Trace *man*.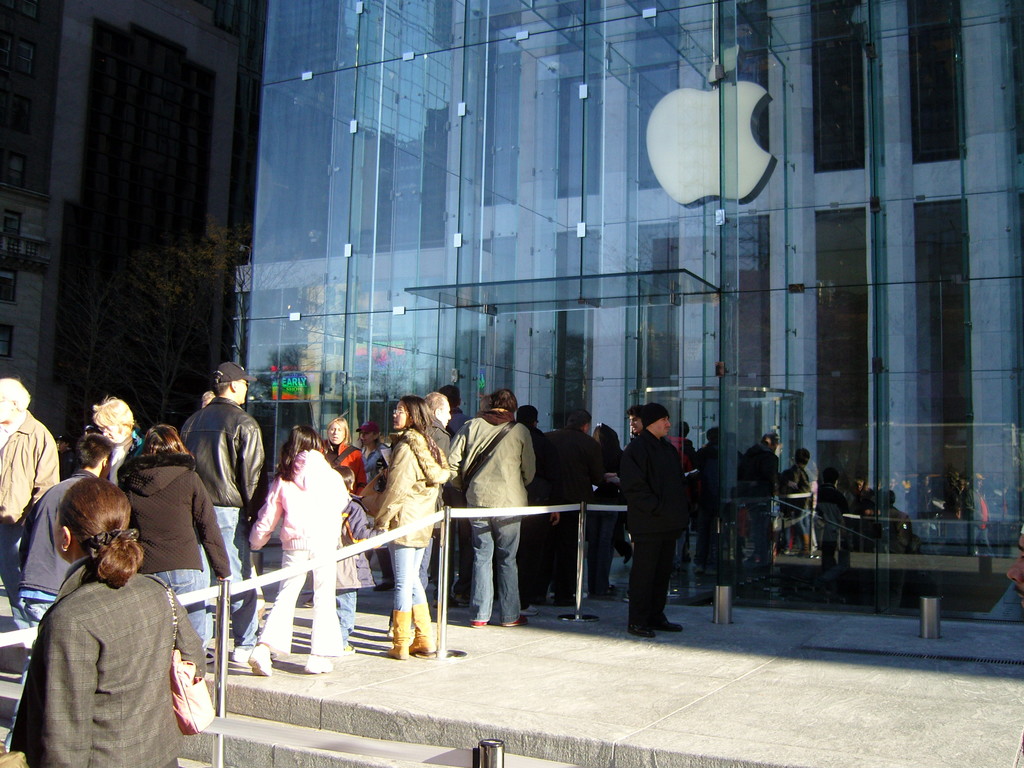
Traced to locate(624, 405, 647, 445).
